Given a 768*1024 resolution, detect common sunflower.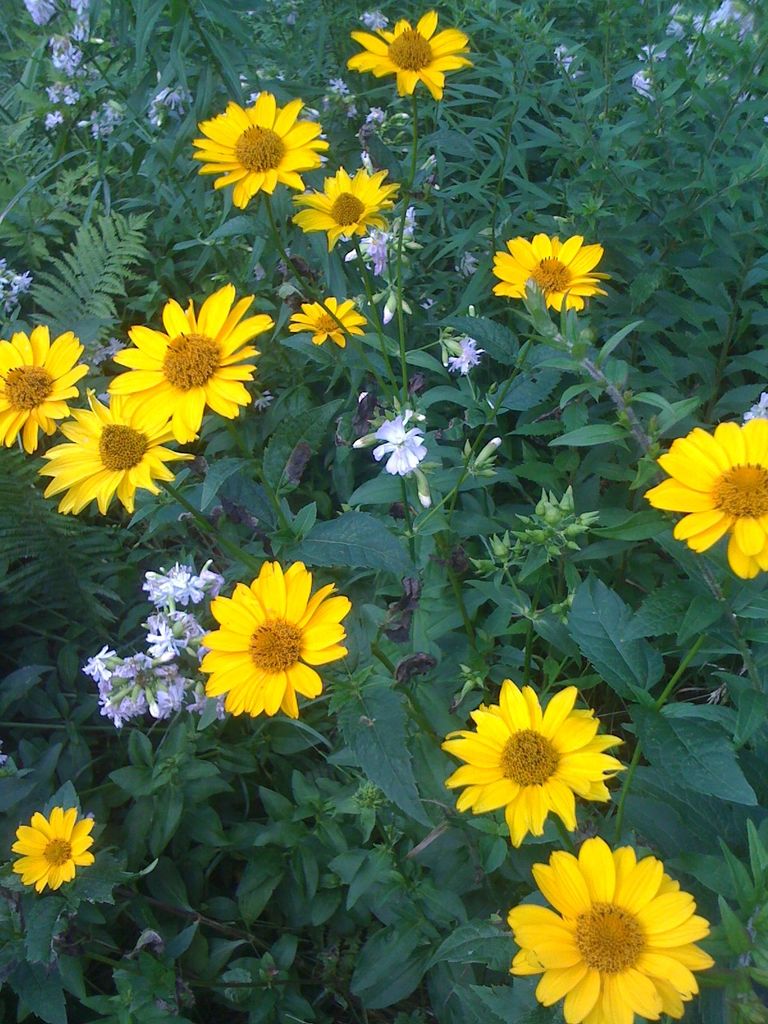
x1=193 y1=87 x2=324 y2=206.
